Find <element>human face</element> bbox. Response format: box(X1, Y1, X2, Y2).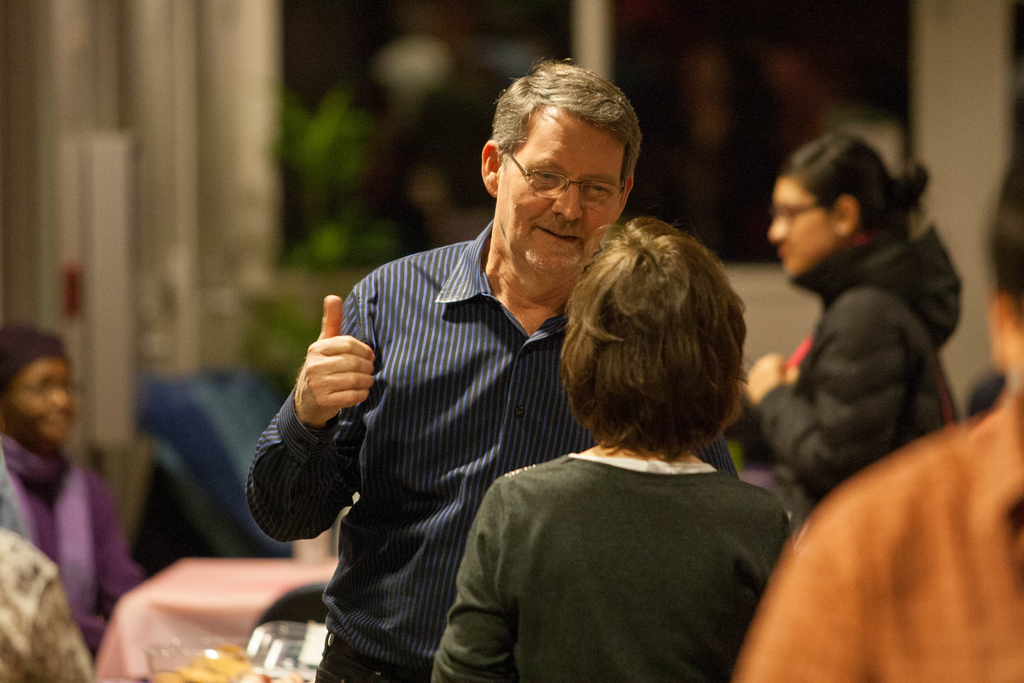
box(6, 348, 74, 445).
